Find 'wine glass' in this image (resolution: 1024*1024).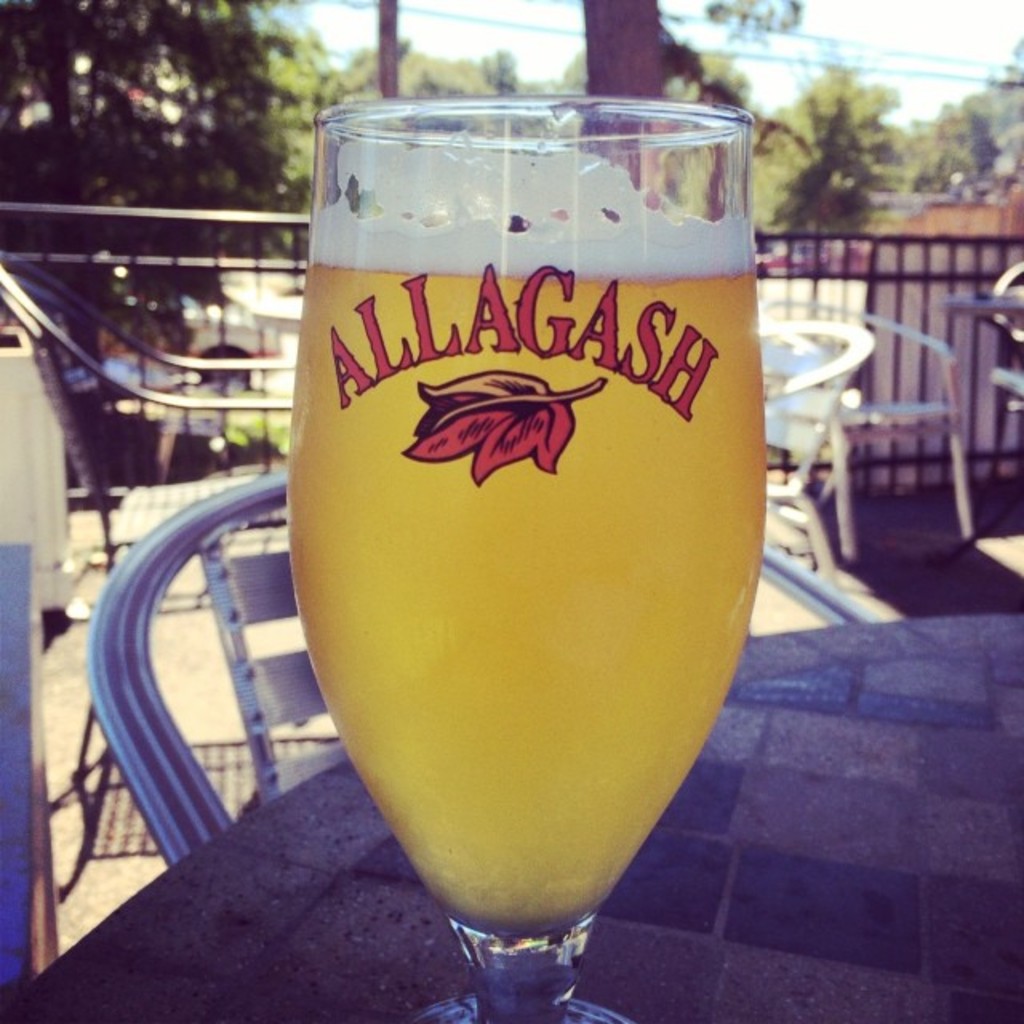
select_region(282, 93, 763, 1021).
